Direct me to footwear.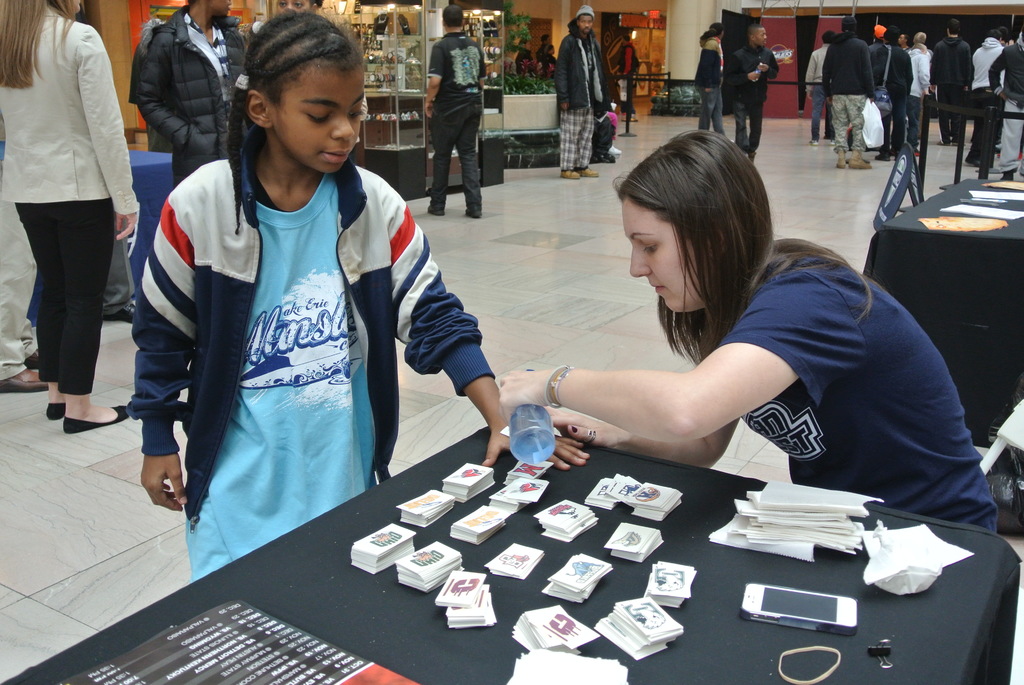
Direction: [x1=559, y1=167, x2=584, y2=180].
